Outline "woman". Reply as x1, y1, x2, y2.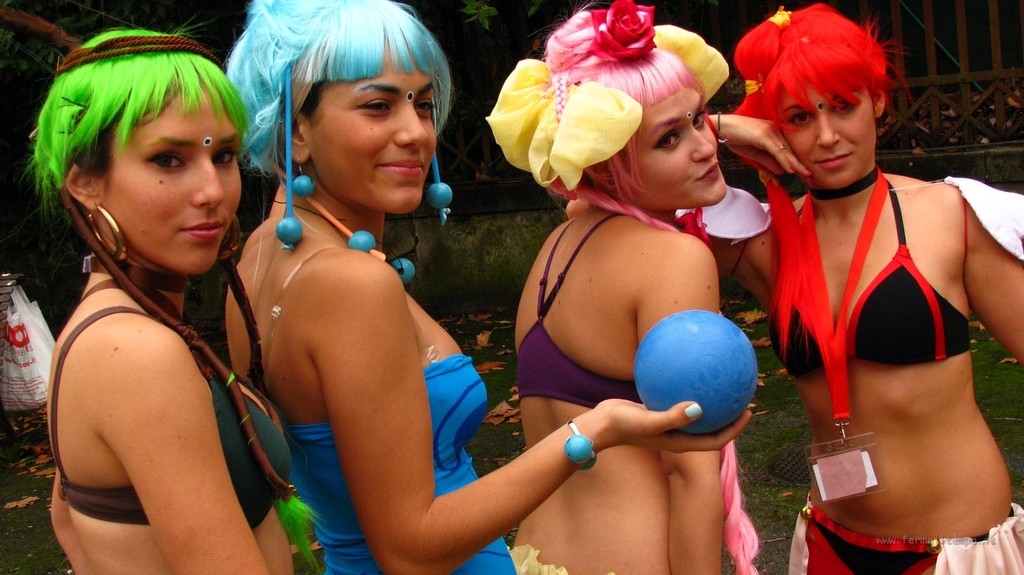
507, 28, 733, 574.
